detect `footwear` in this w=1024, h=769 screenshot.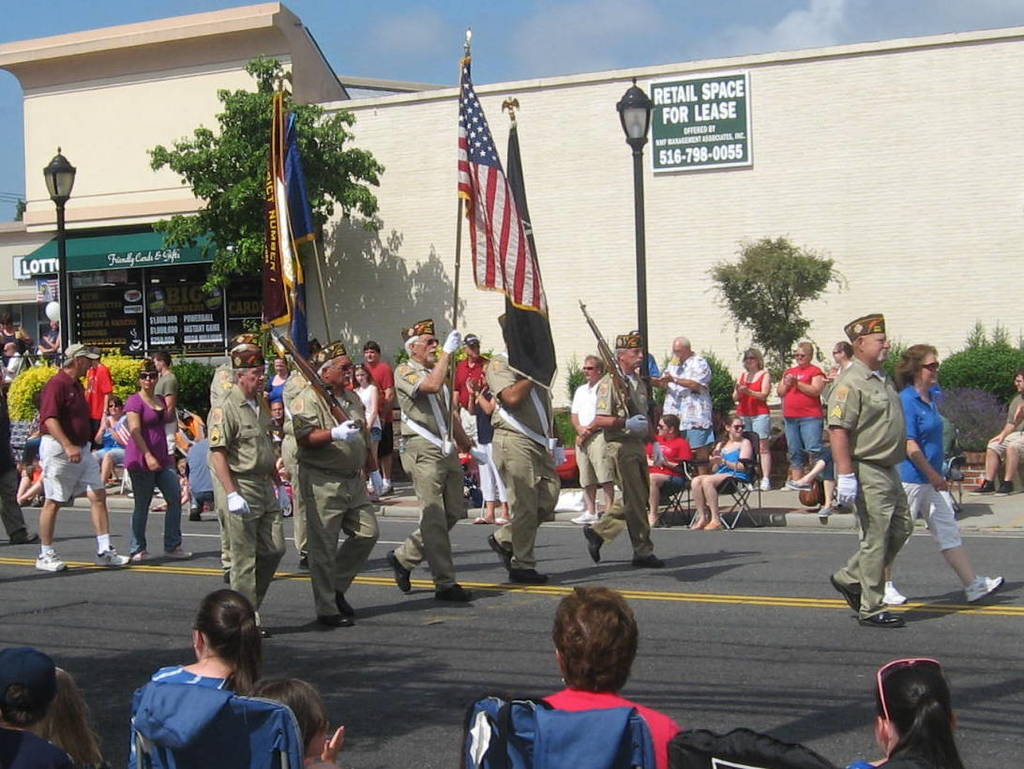
Detection: bbox=[583, 523, 607, 560].
